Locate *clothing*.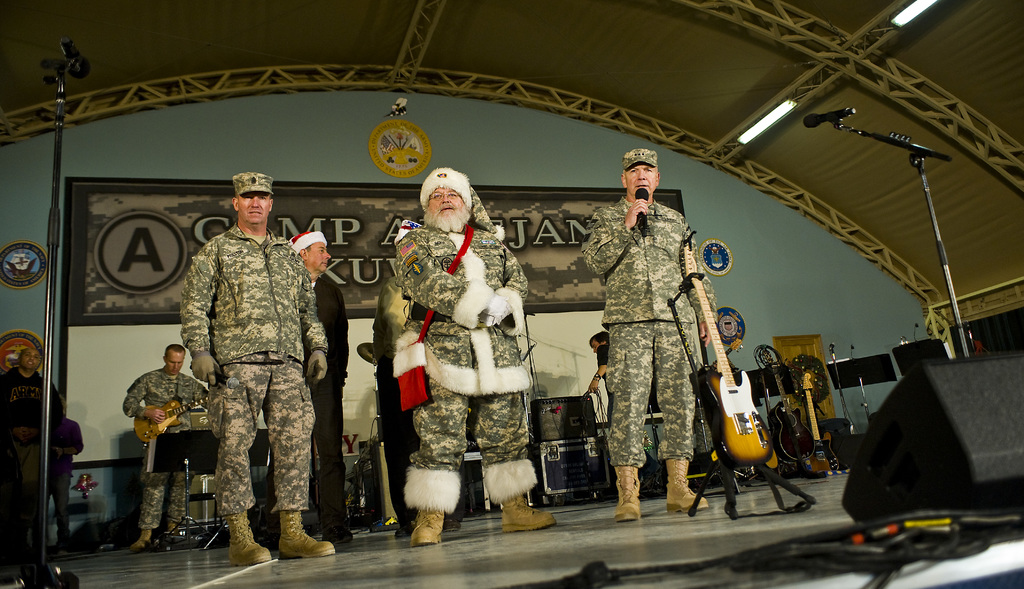
Bounding box: <region>49, 413, 84, 478</region>.
